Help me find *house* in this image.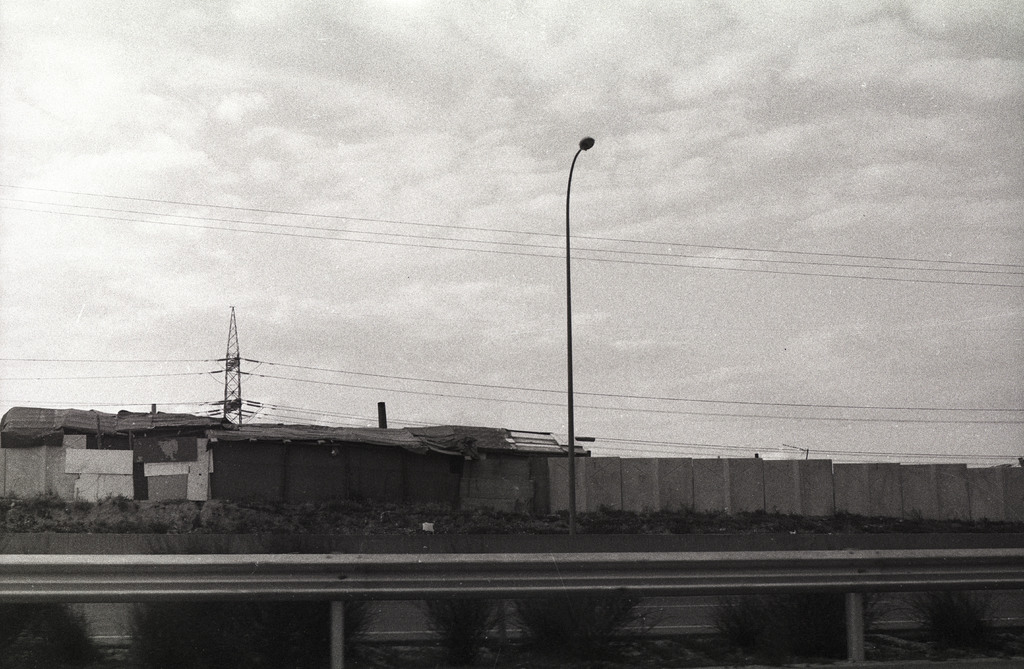
Found it: [x1=0, y1=403, x2=227, y2=503].
